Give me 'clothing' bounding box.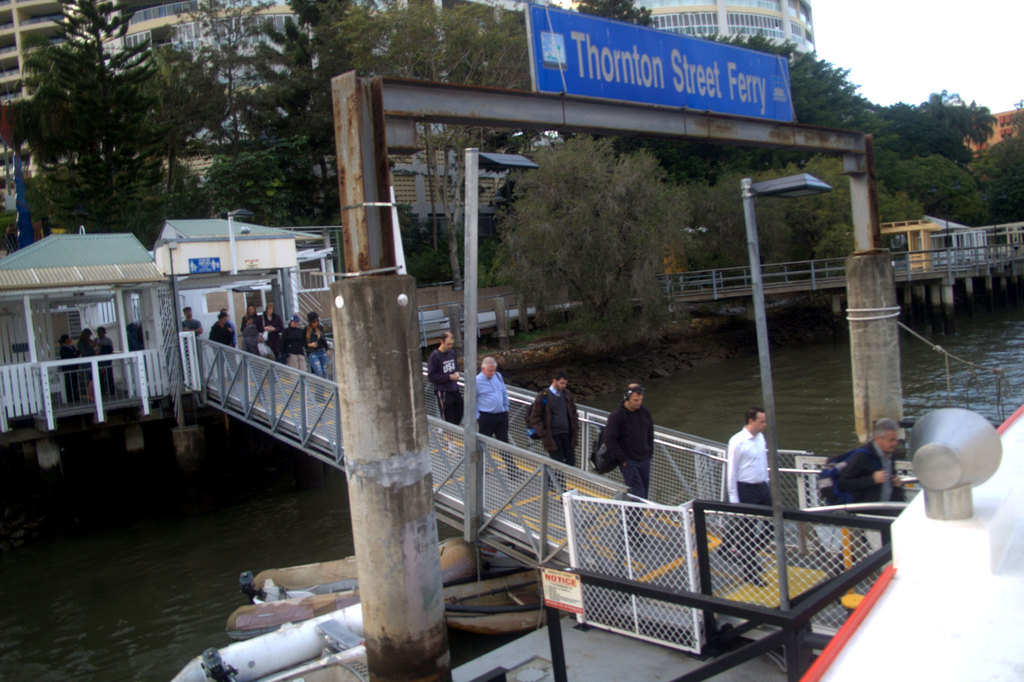
BBox(605, 393, 659, 539).
